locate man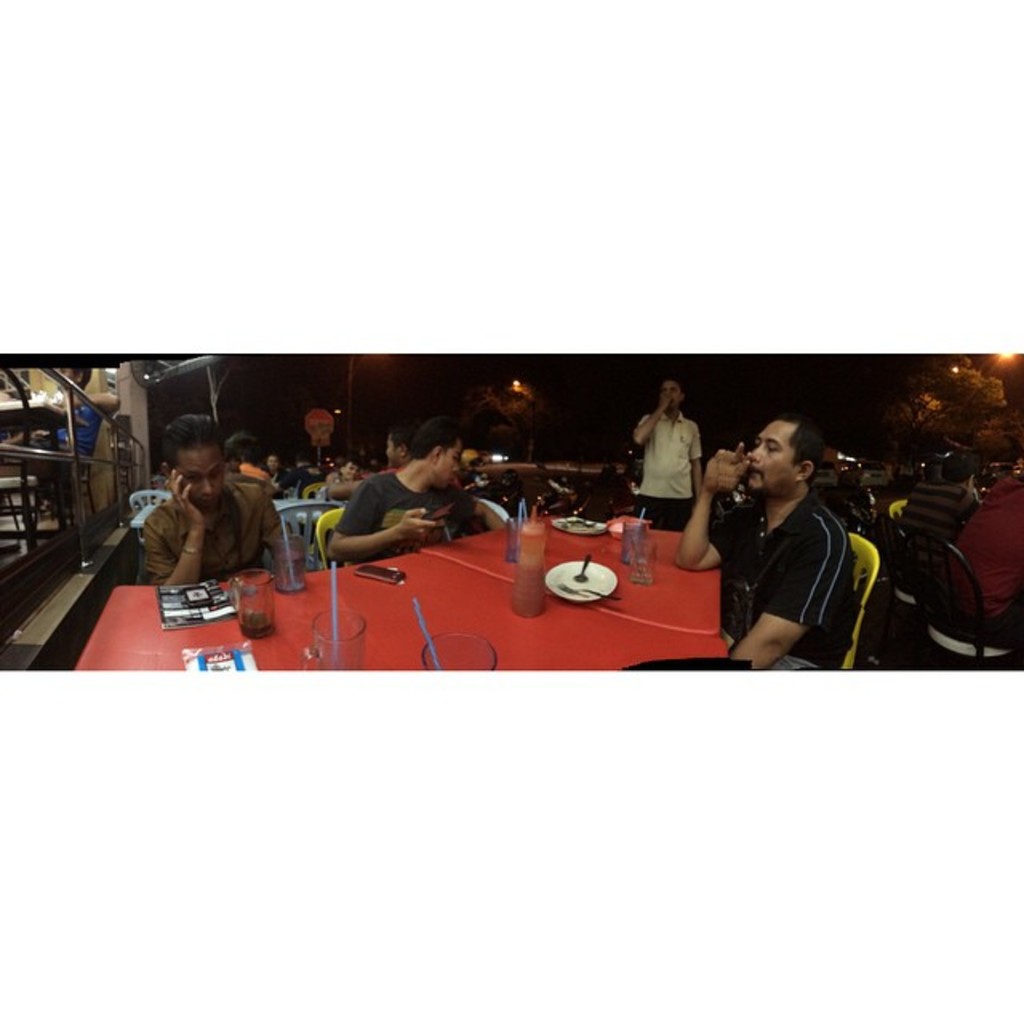
left=634, top=374, right=717, bottom=528
